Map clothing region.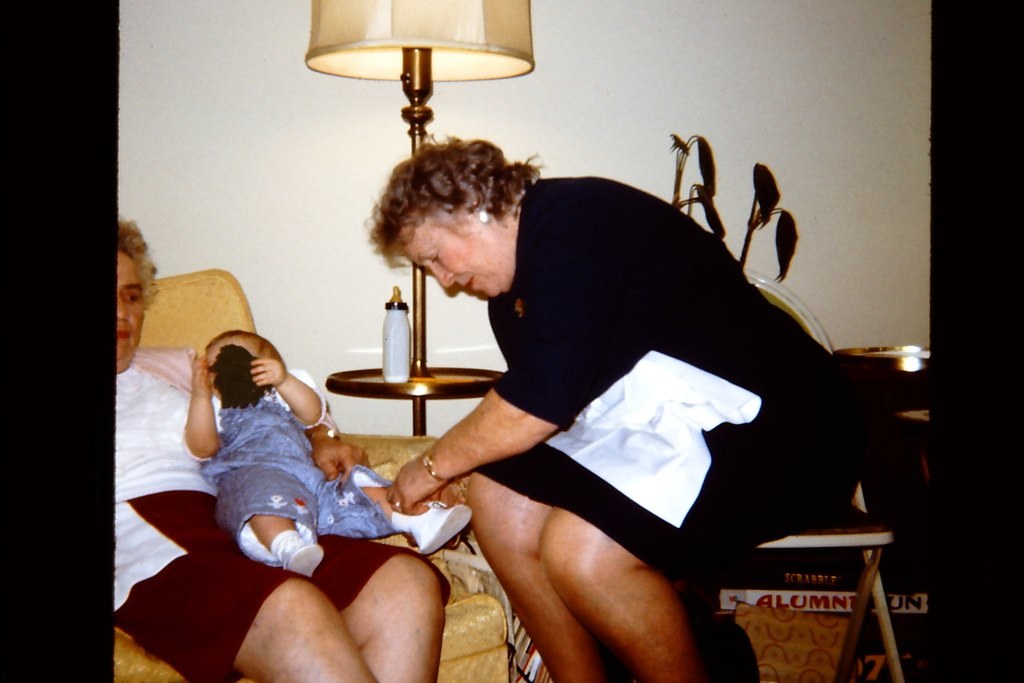
Mapped to crop(180, 388, 435, 569).
